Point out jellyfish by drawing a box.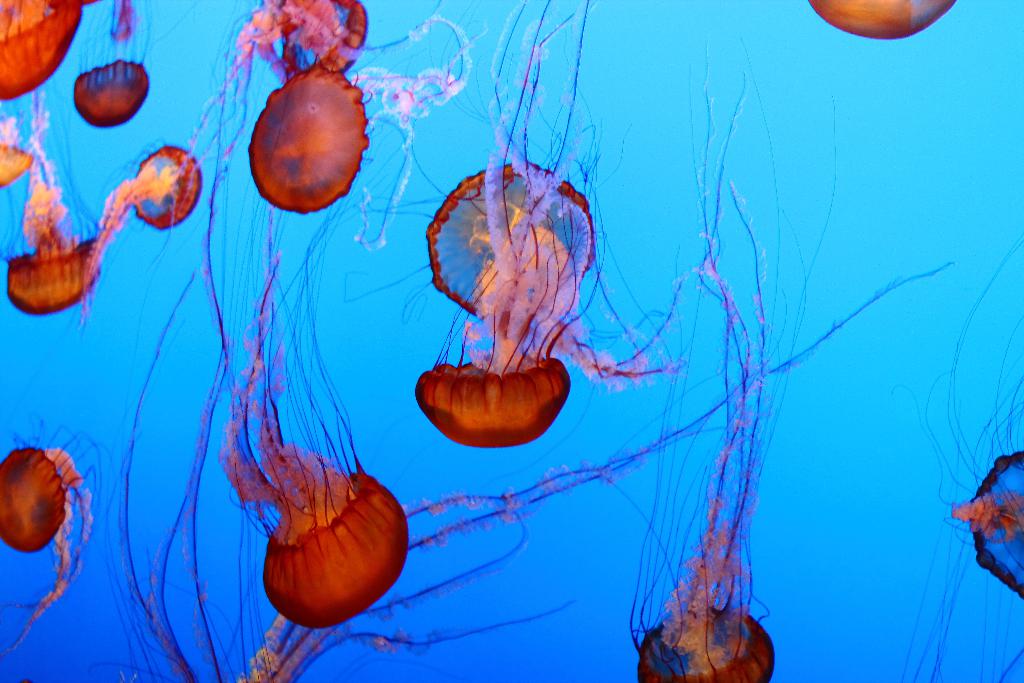
(left=348, top=158, right=605, bottom=320).
